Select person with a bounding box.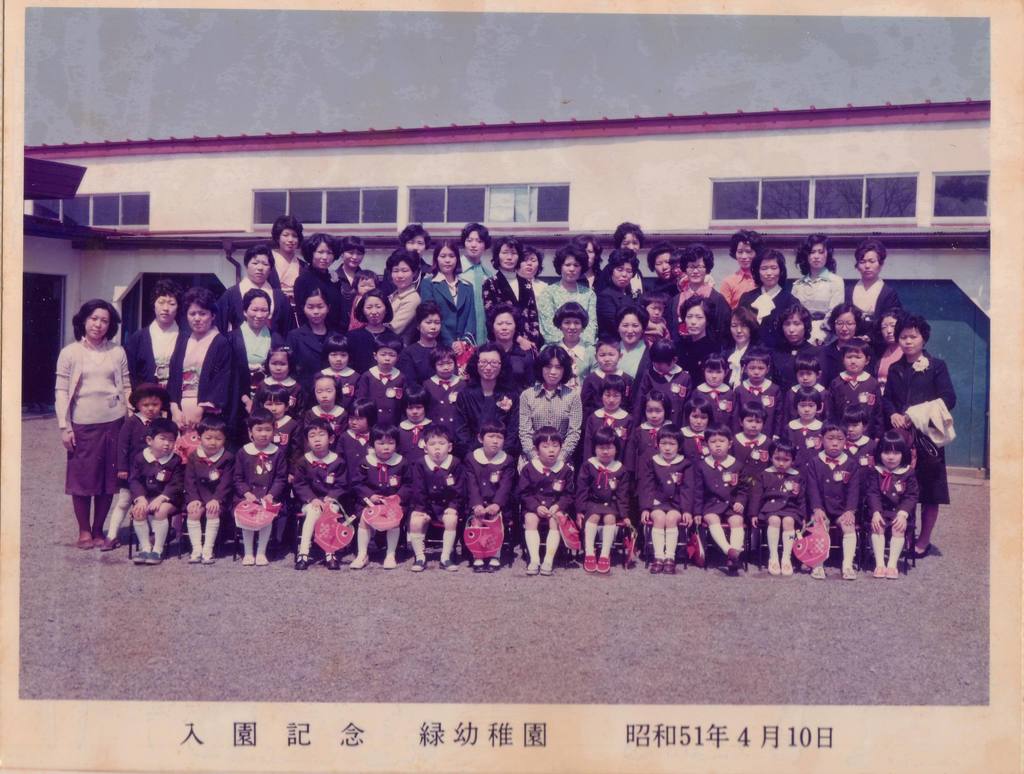
(x1=823, y1=339, x2=886, y2=418).
